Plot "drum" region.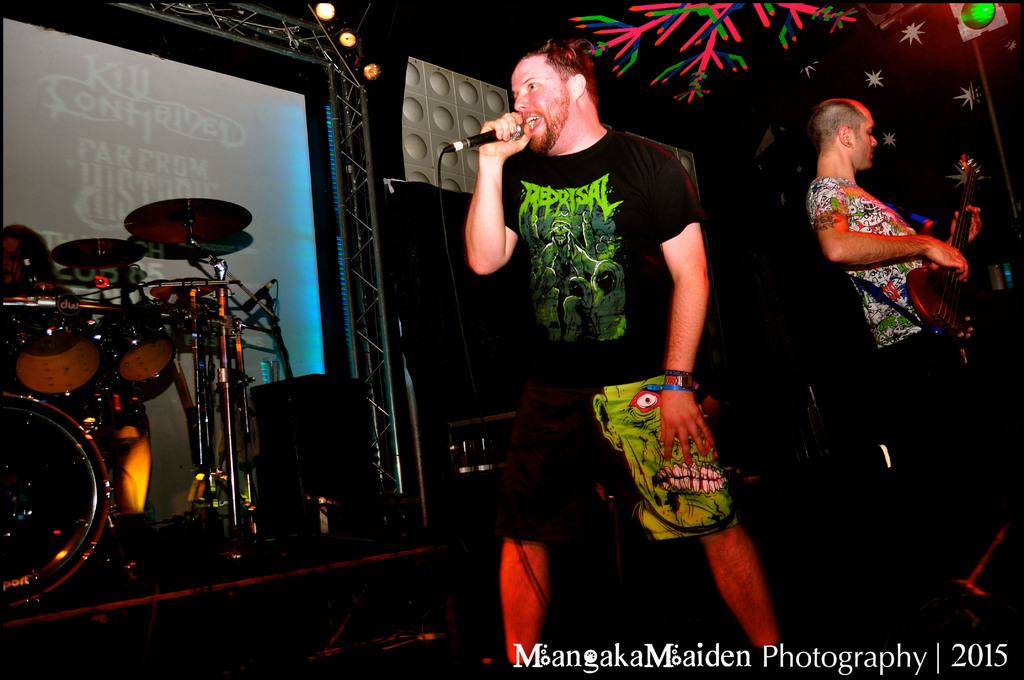
Plotted at locate(0, 392, 110, 603).
